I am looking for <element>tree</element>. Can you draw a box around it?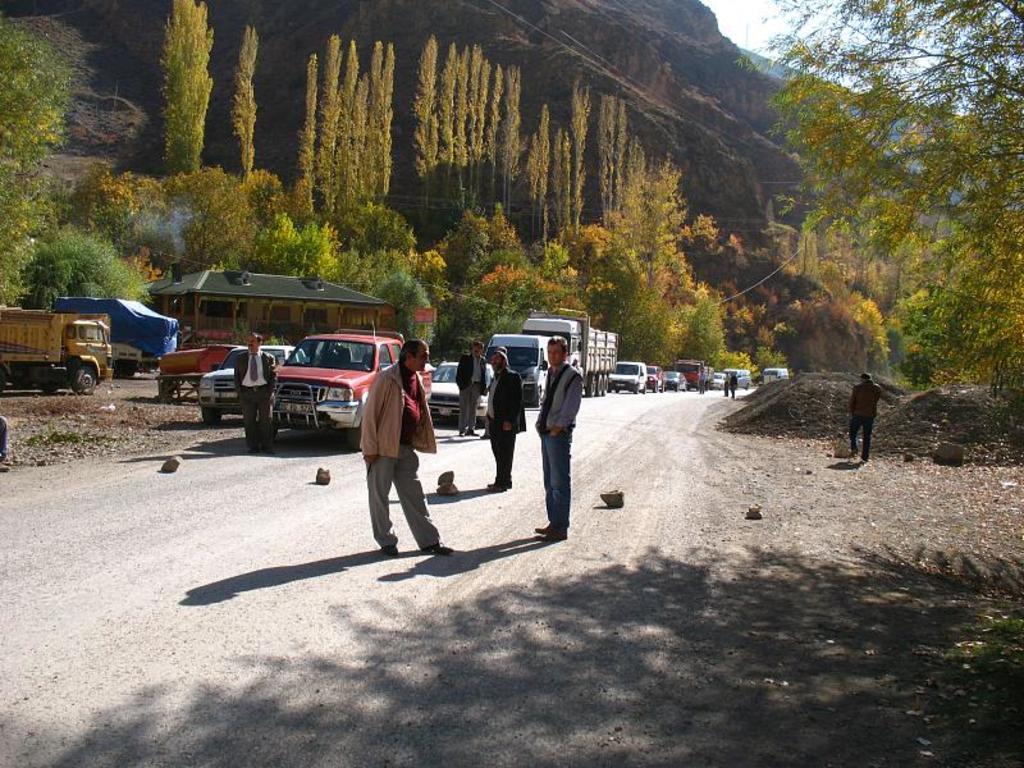
Sure, the bounding box is [x1=411, y1=32, x2=440, y2=246].
